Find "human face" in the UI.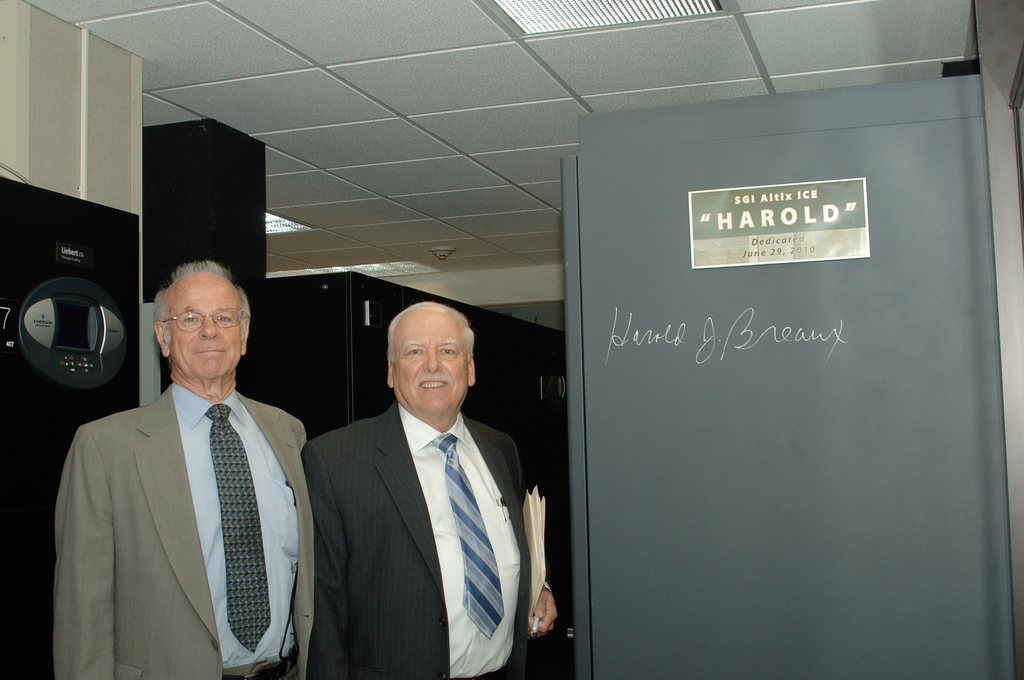
UI element at box(161, 271, 244, 376).
